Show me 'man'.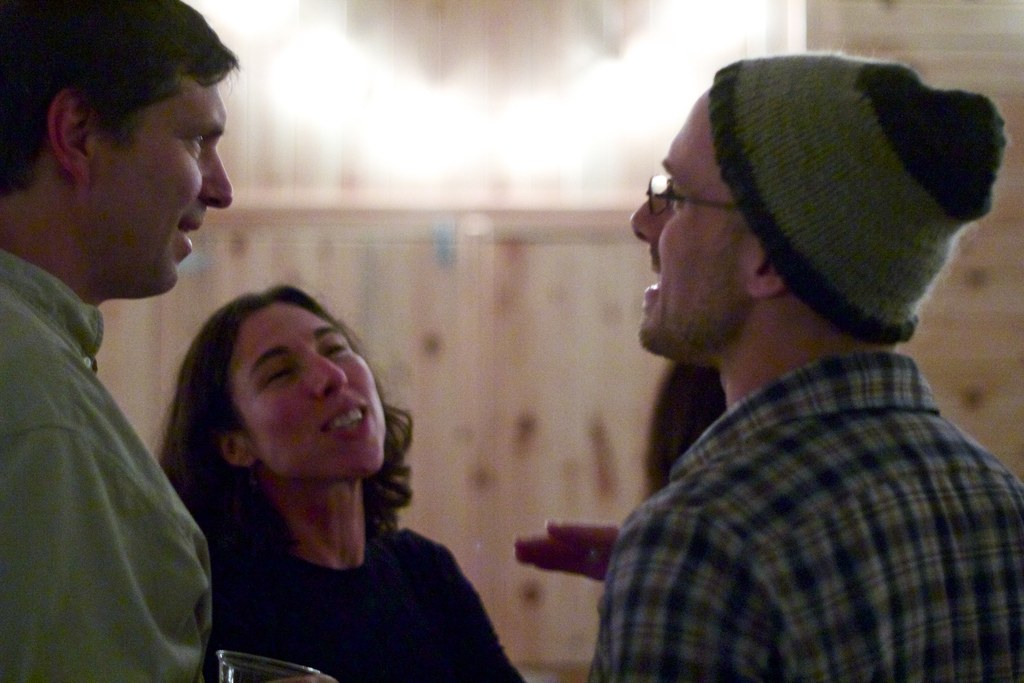
'man' is here: x1=513 y1=53 x2=1023 y2=682.
